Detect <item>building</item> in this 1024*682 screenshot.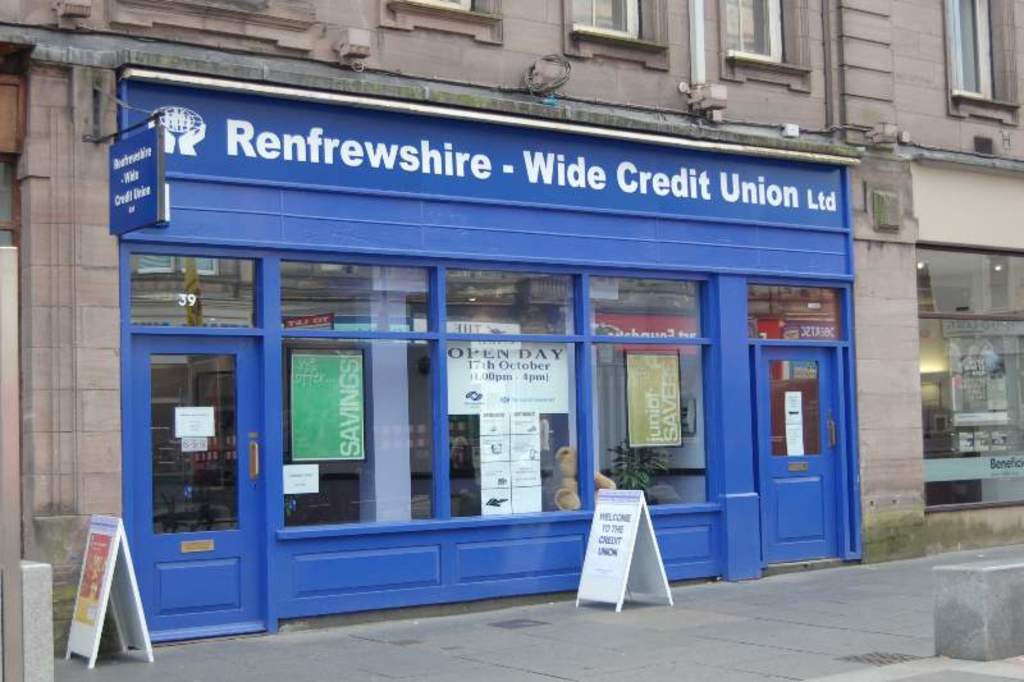
Detection: 0/0/1023/655.
